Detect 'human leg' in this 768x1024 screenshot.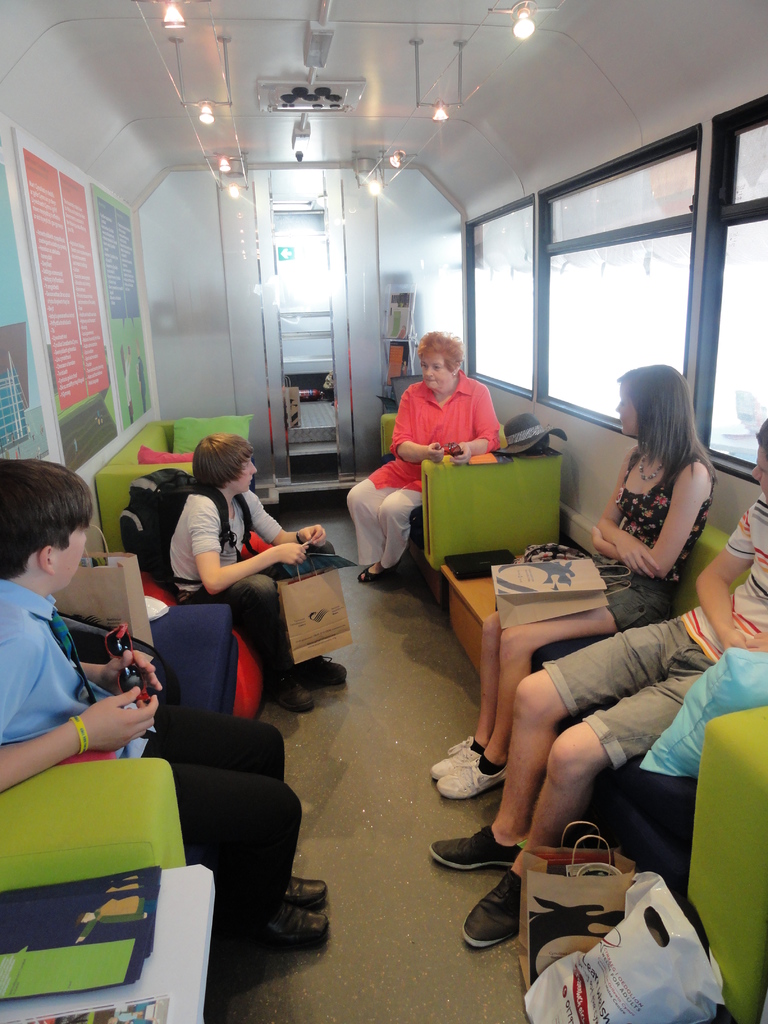
Detection: <region>429, 624, 696, 948</region>.
